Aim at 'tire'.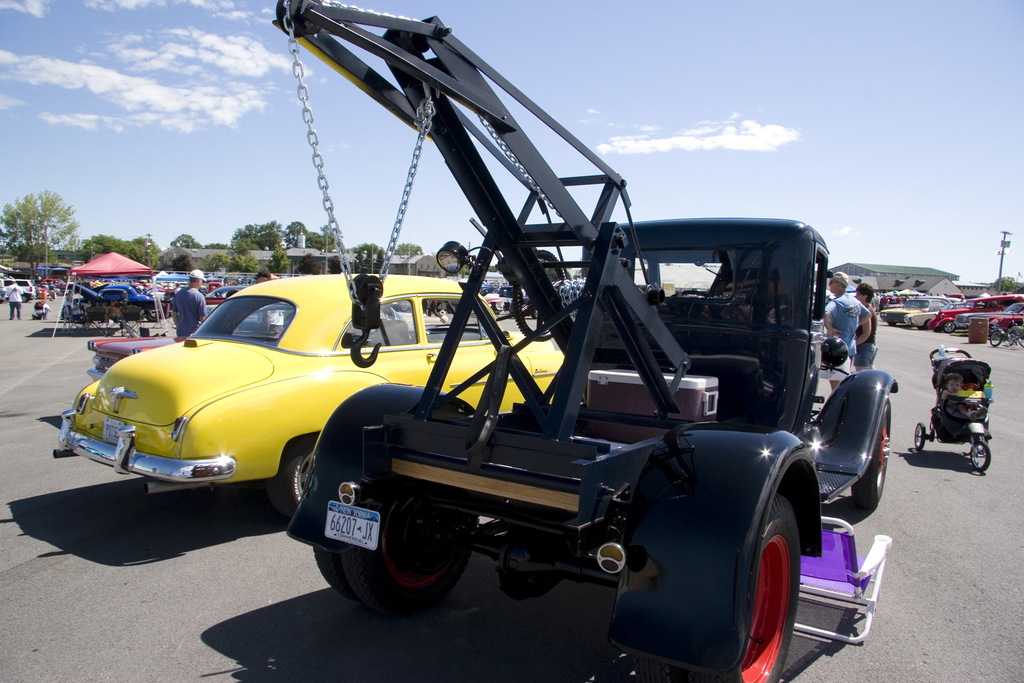
Aimed at left=988, top=327, right=1007, bottom=347.
